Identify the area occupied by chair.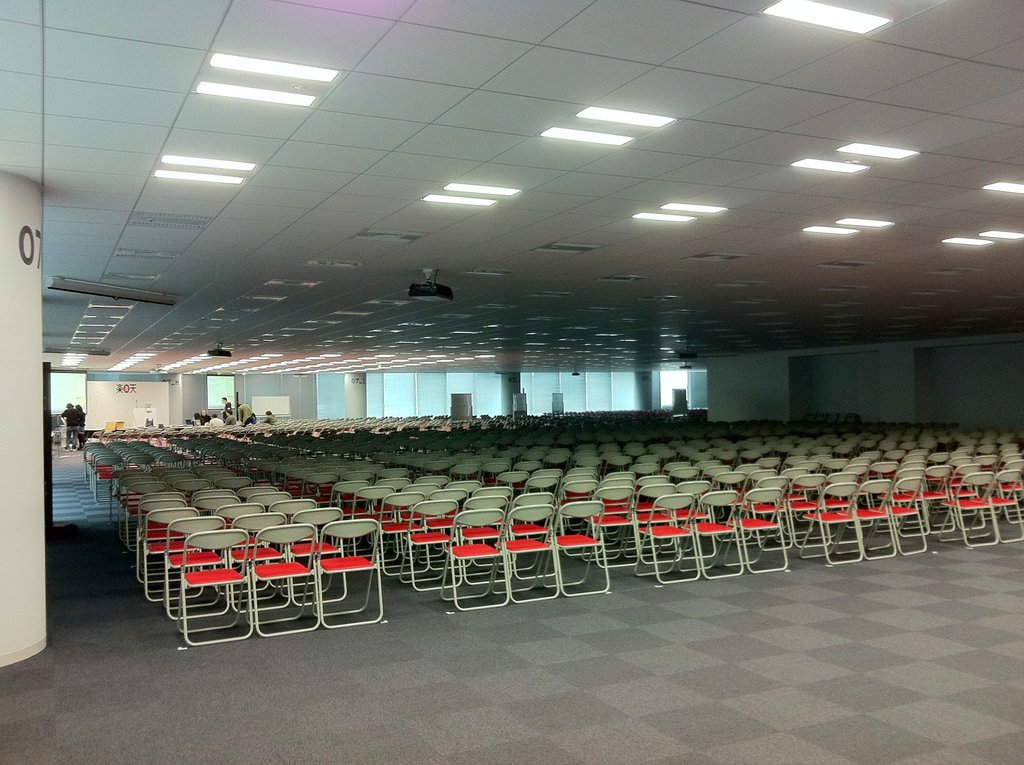
Area: x1=728, y1=489, x2=784, y2=574.
